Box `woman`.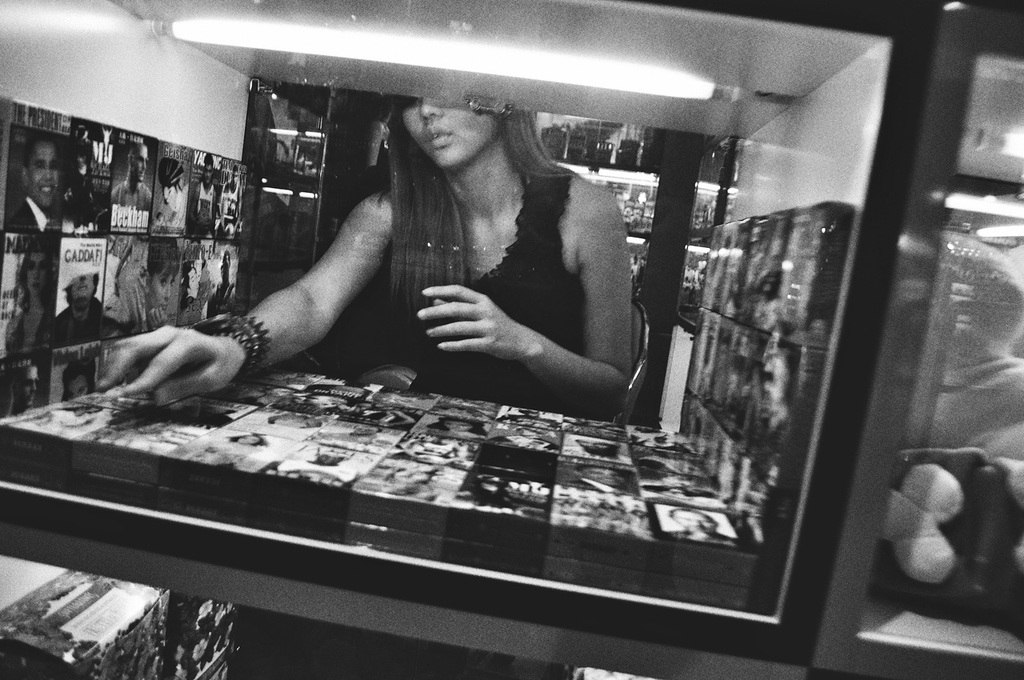
[170, 67, 794, 496].
